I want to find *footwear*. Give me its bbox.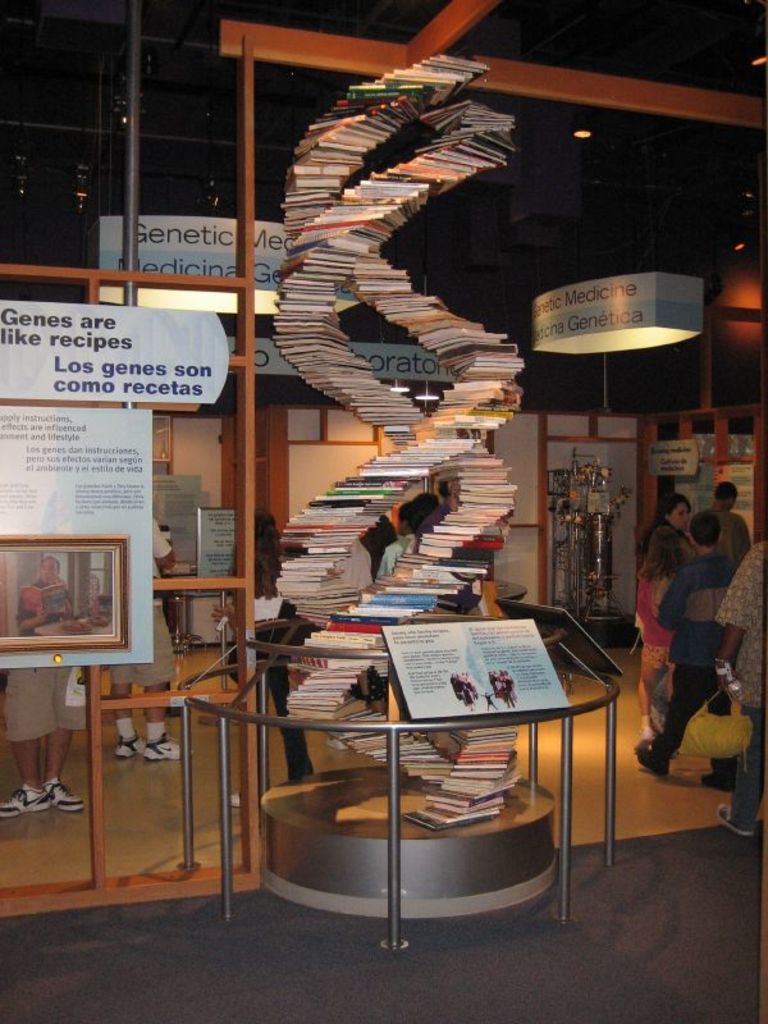
left=45, top=781, right=88, bottom=814.
